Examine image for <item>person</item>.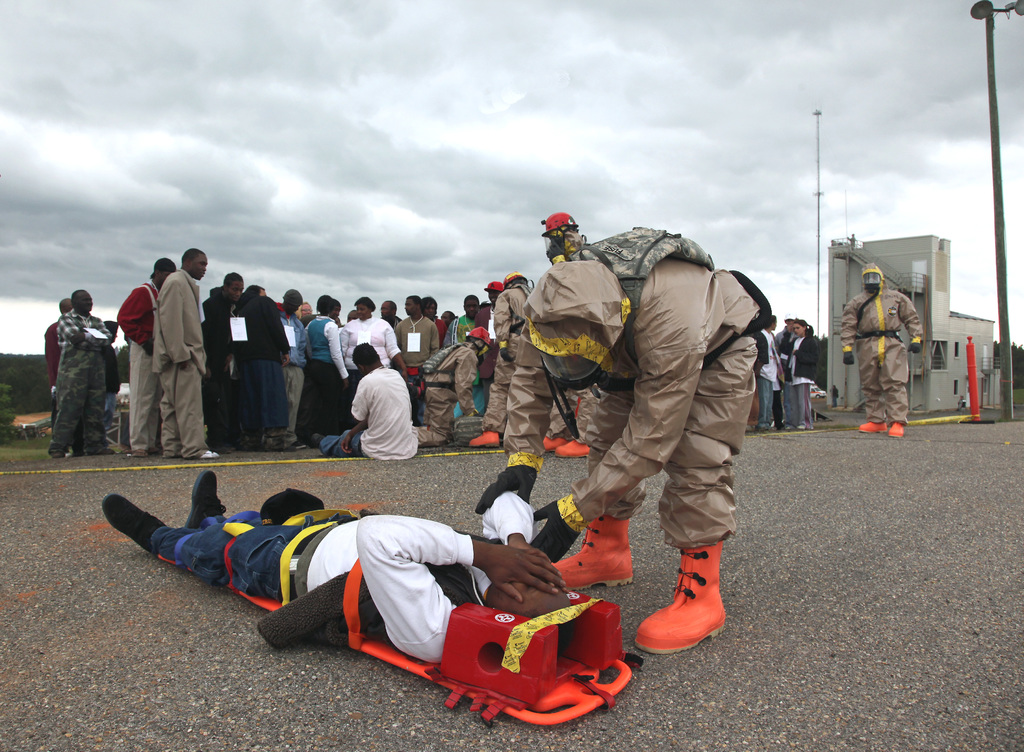
Examination result: (337, 294, 406, 390).
